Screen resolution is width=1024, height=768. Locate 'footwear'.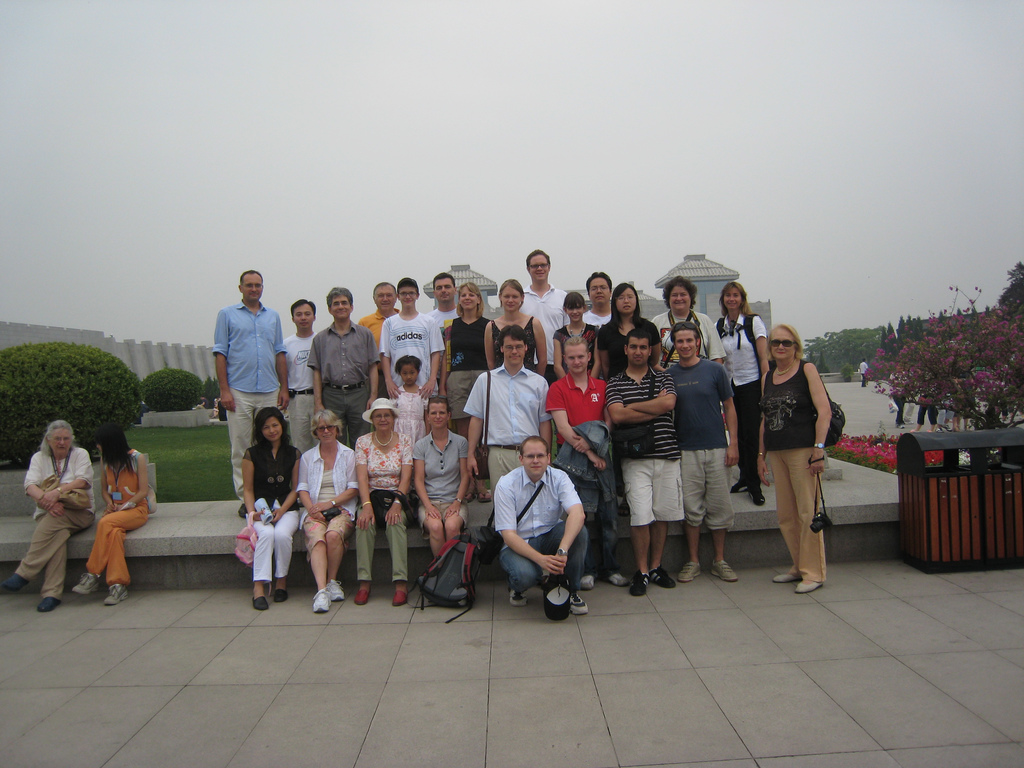
crop(582, 573, 595, 591).
